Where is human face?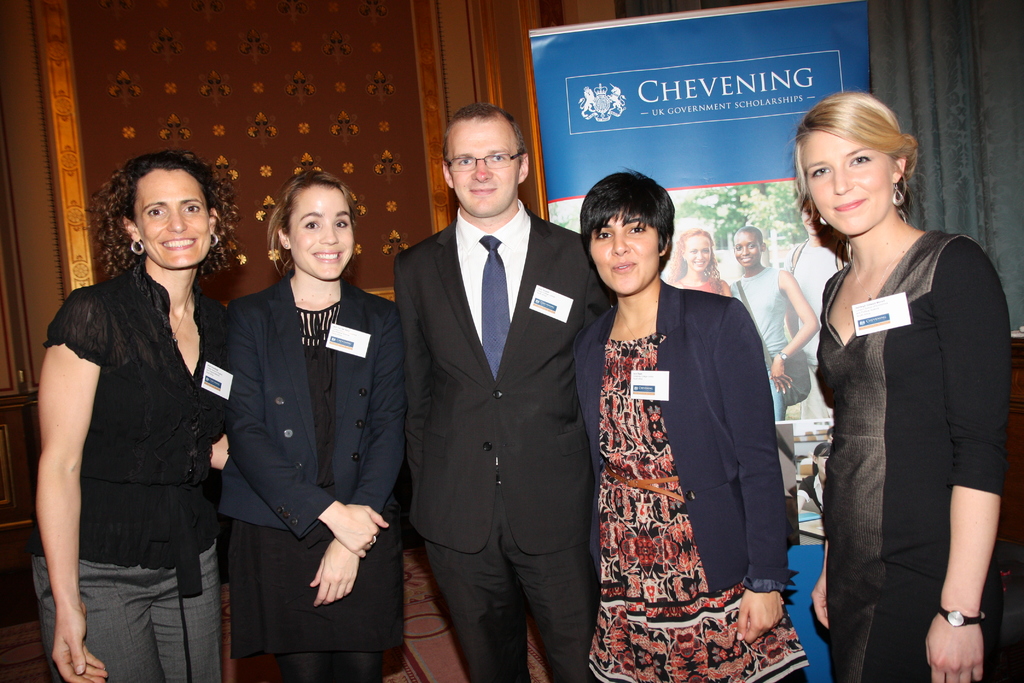
bbox(804, 130, 893, 230).
